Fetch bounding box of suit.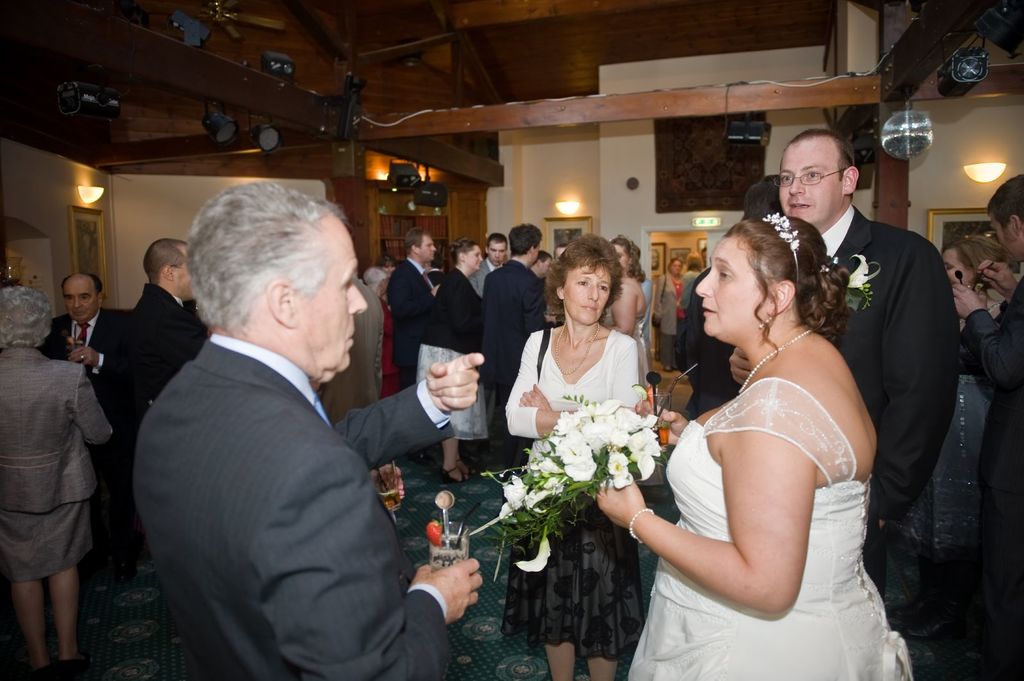
Bbox: pyautogui.locateOnScreen(481, 262, 552, 469).
